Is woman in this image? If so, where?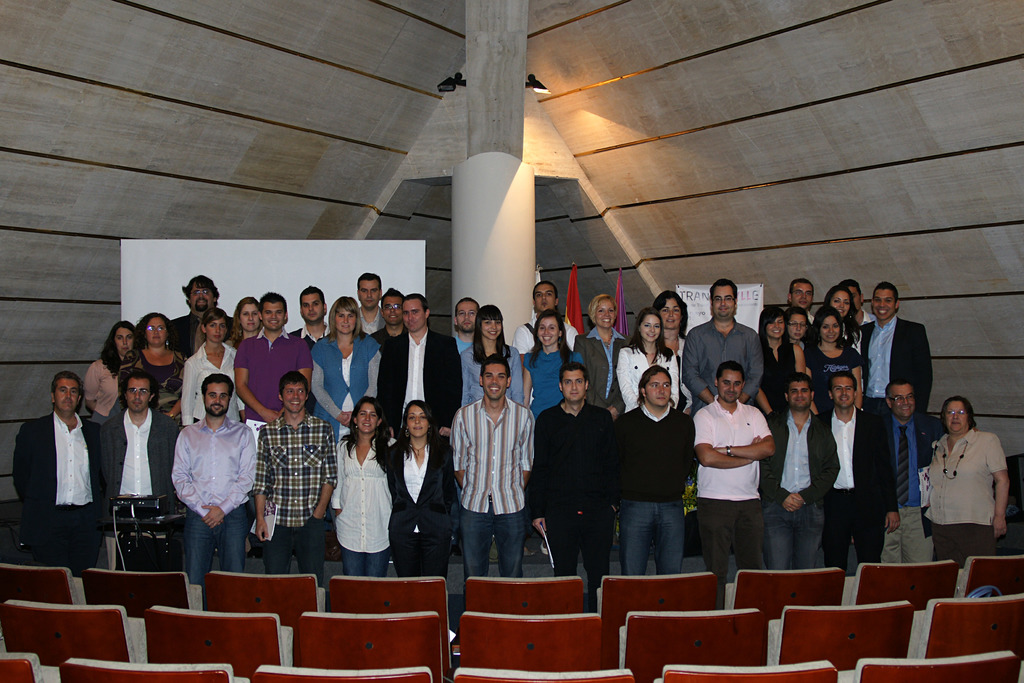
Yes, at 611,309,681,411.
